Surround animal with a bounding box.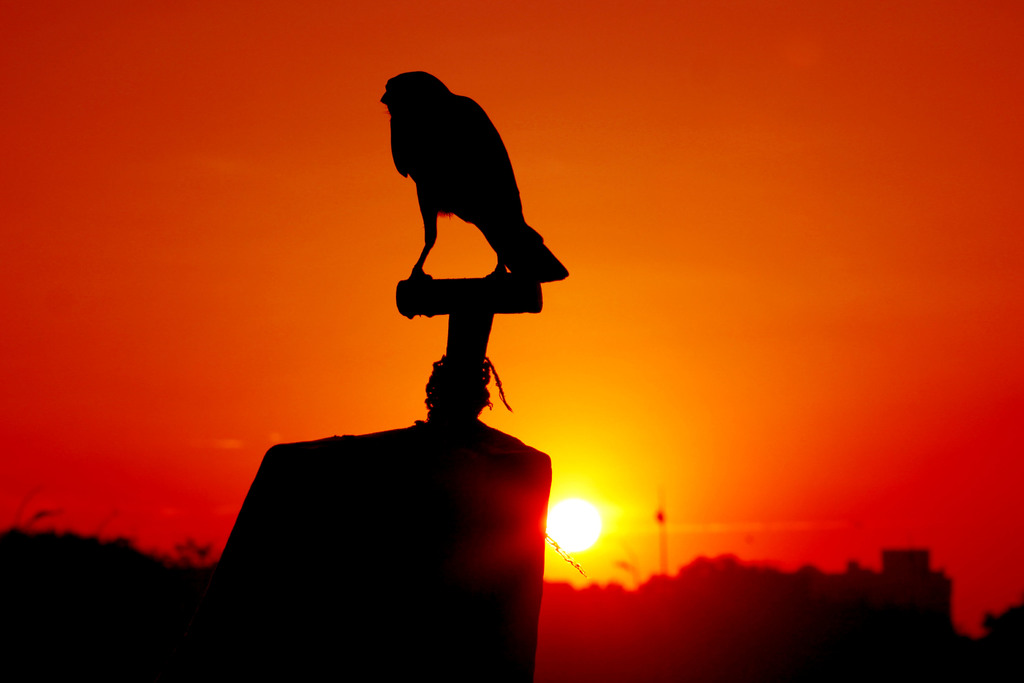
x1=375, y1=76, x2=569, y2=308.
